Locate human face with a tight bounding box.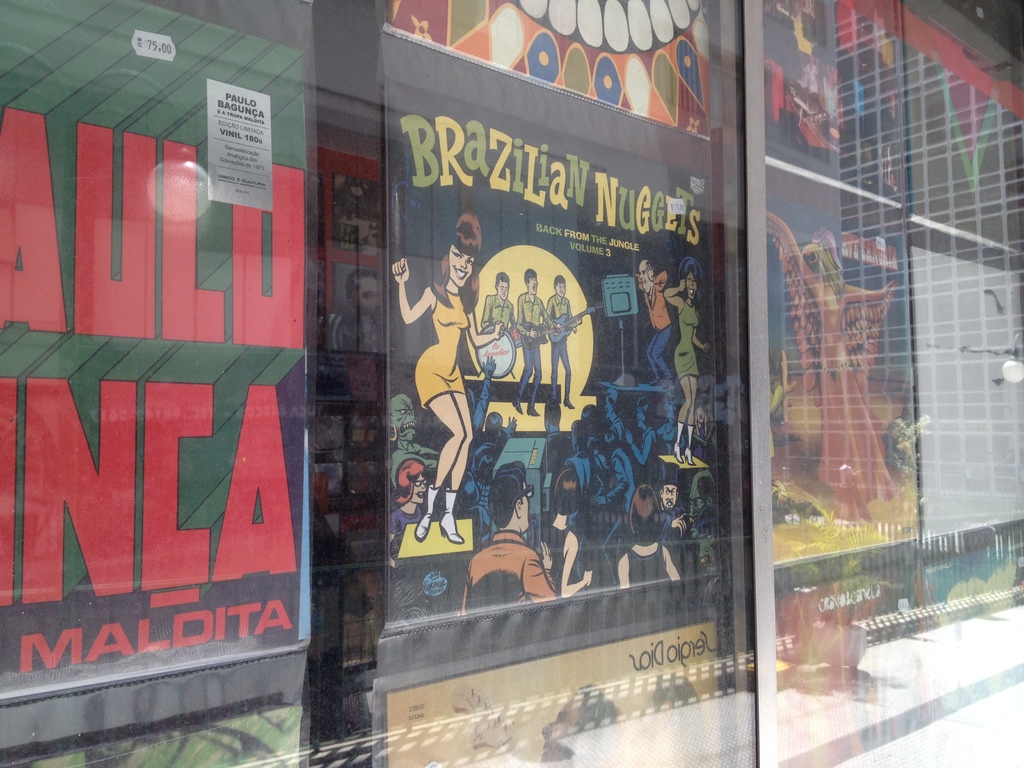
[657,480,682,515].
